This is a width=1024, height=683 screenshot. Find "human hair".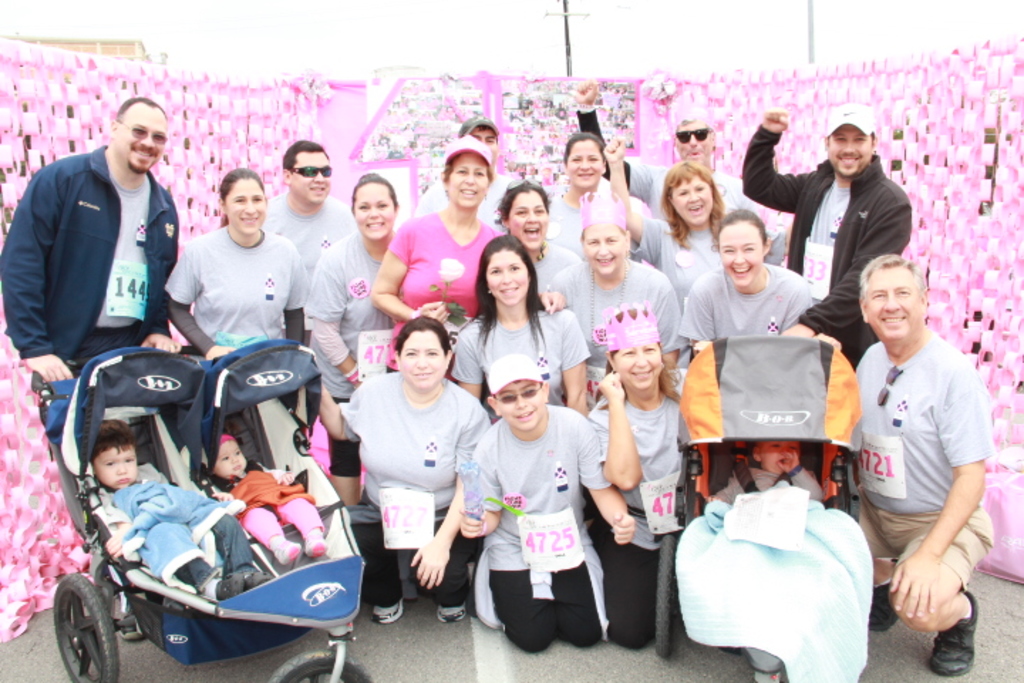
Bounding box: <box>562,132,604,185</box>.
